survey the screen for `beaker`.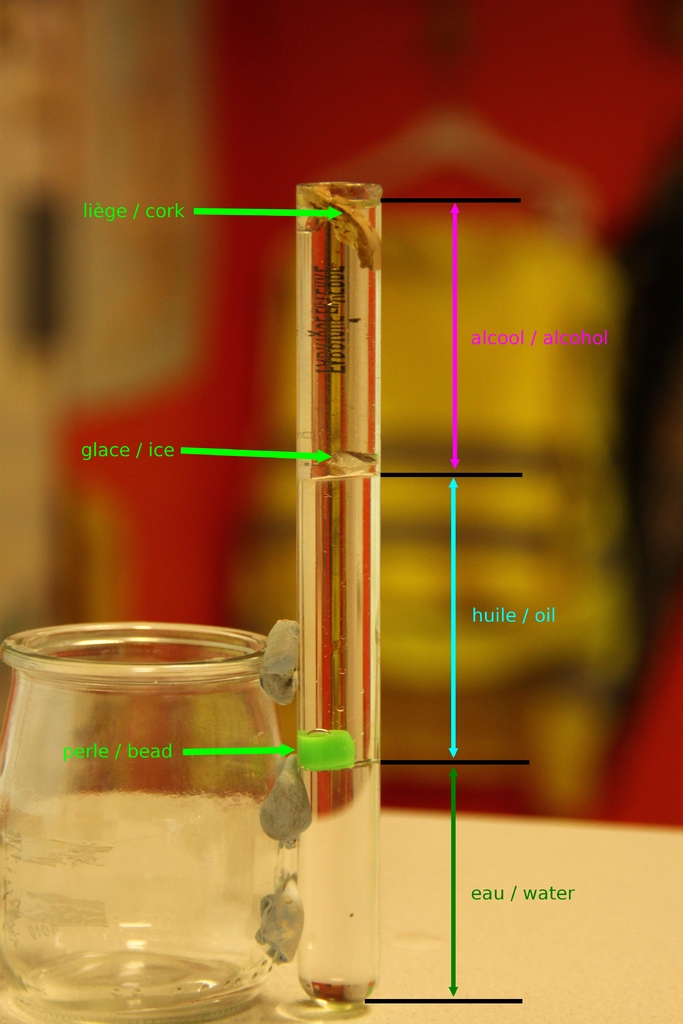
Survey found: Rect(0, 618, 295, 1023).
